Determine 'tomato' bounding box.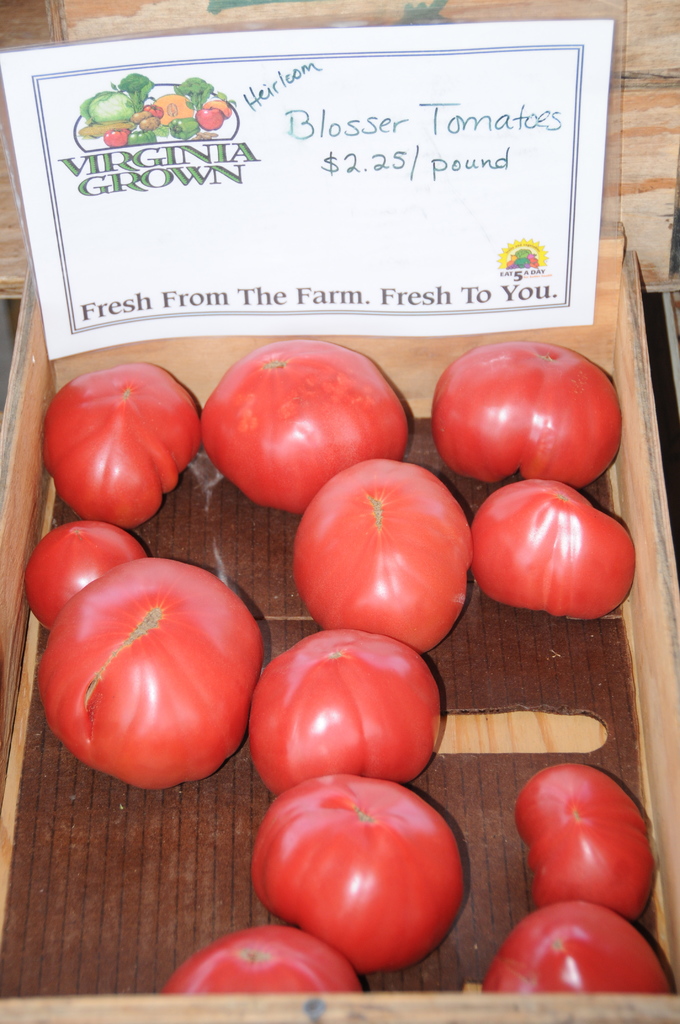
Determined: rect(199, 338, 413, 516).
